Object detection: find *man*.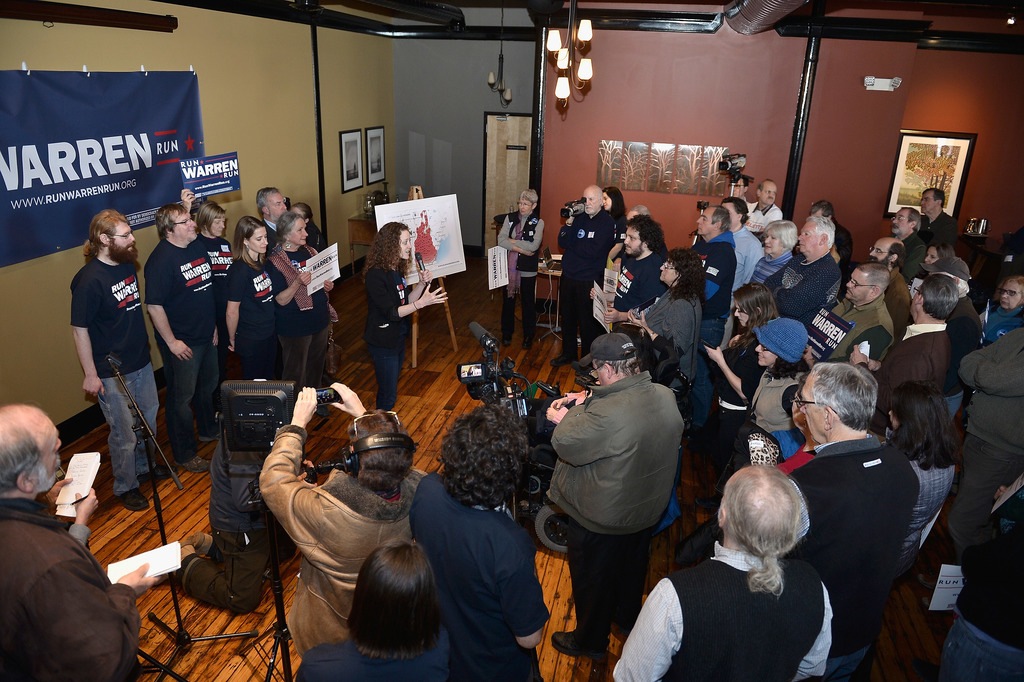
730:175:753:212.
